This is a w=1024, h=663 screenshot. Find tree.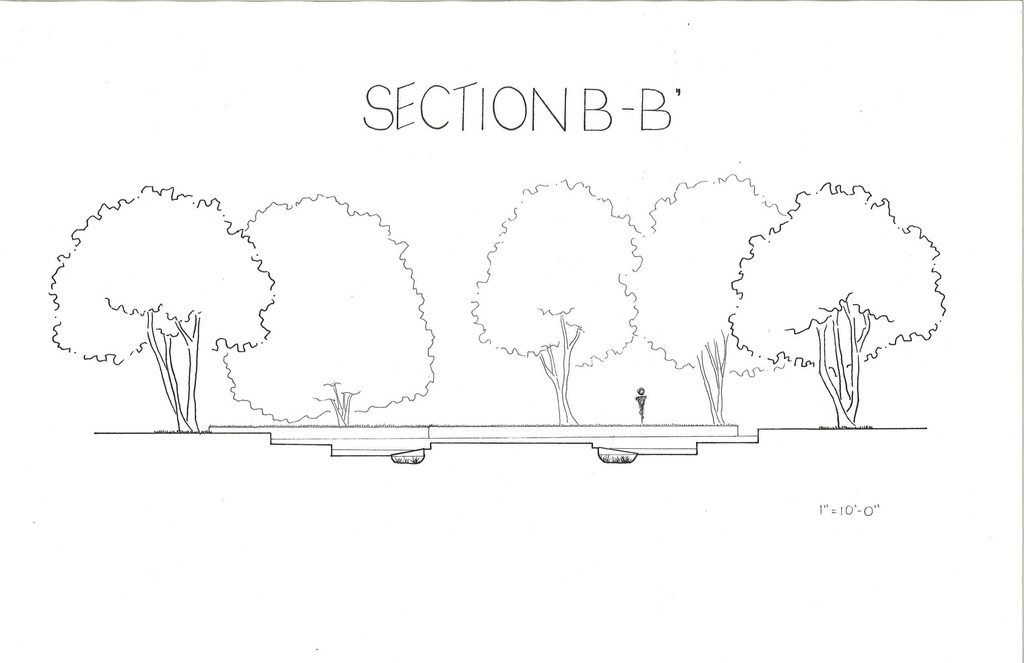
Bounding box: box=[55, 181, 275, 434].
